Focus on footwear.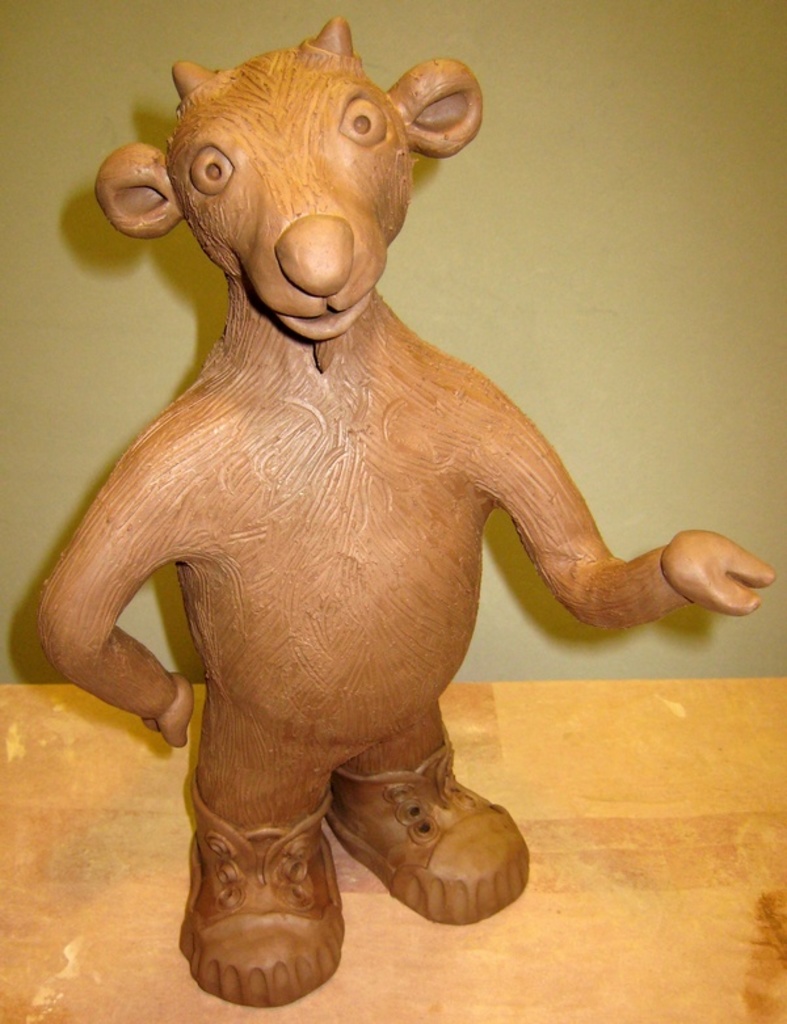
Focused at <bbox>181, 768, 345, 1004</bbox>.
